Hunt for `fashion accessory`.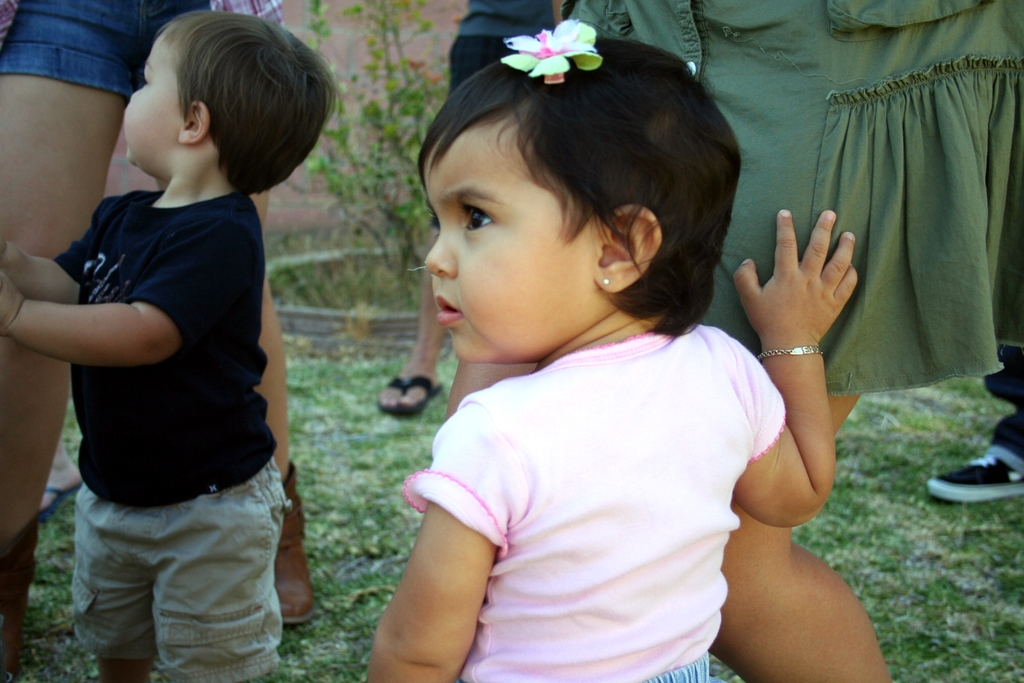
Hunted down at (0, 521, 37, 678).
